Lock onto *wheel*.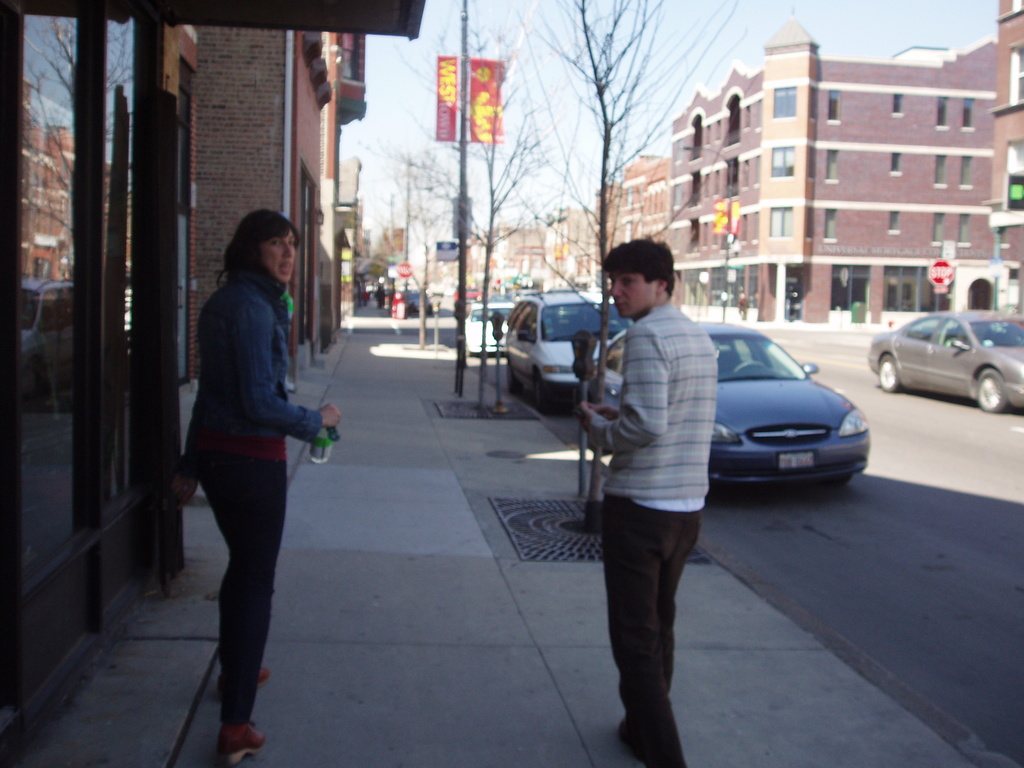
Locked: box=[730, 363, 764, 372].
